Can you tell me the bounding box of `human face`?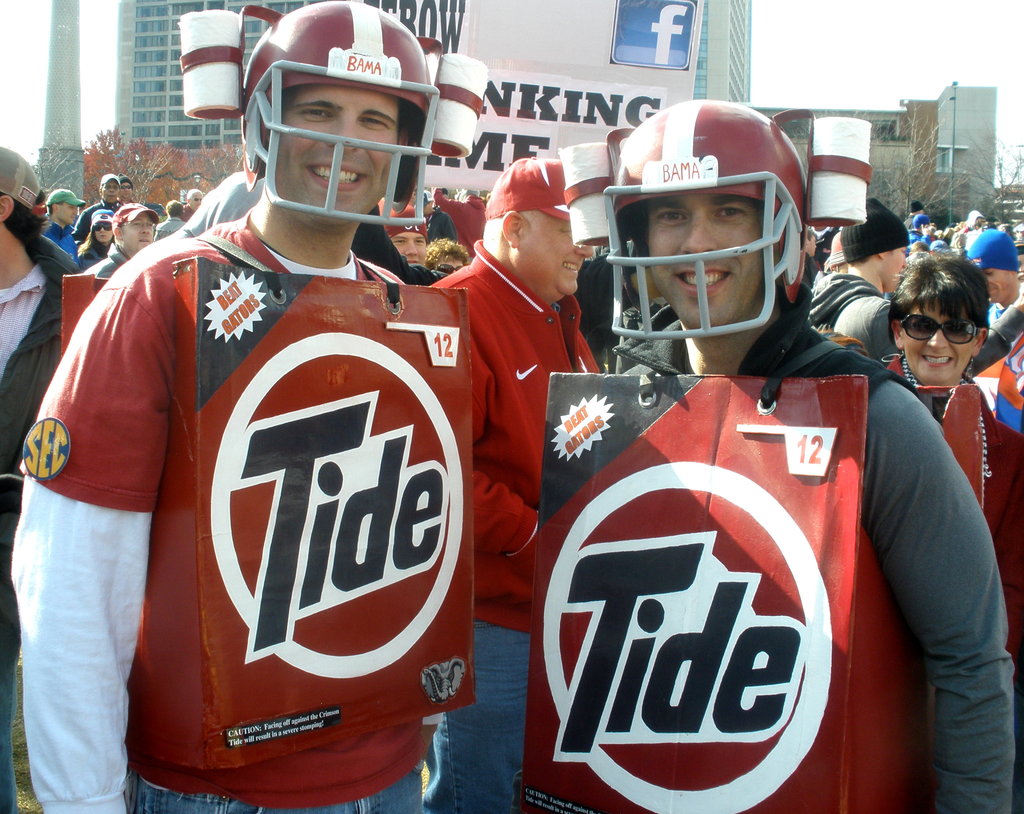
[60, 204, 75, 222].
